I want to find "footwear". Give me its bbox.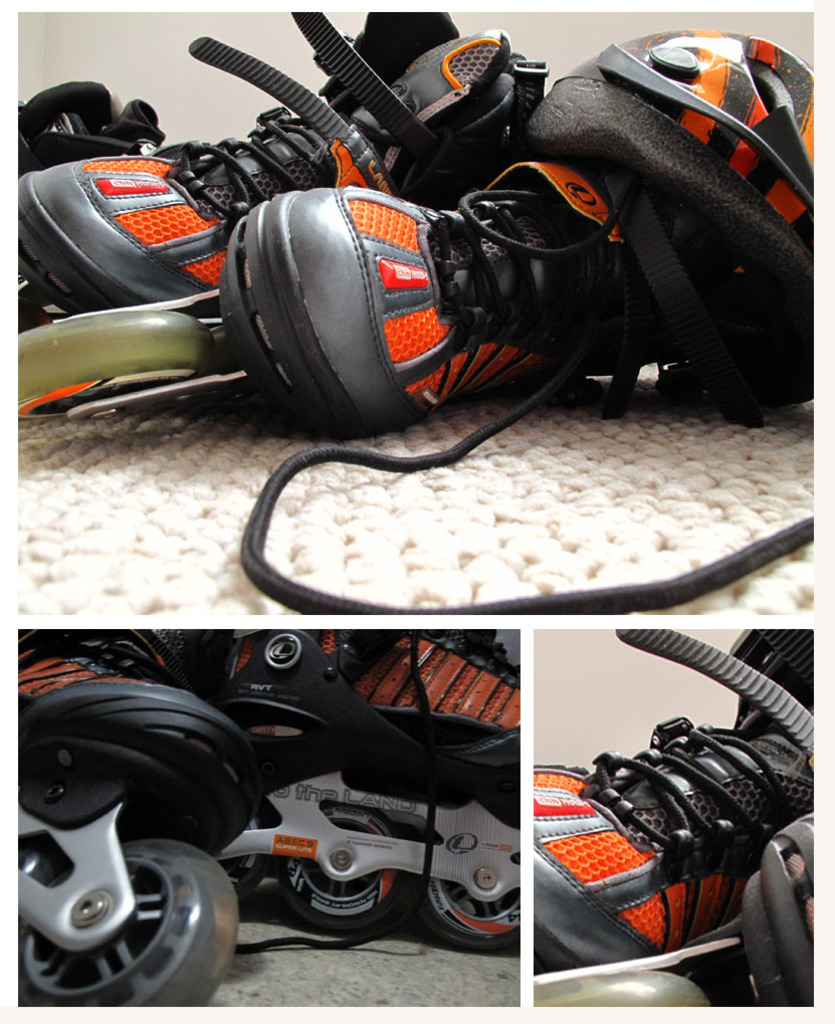
[212, 633, 520, 961].
